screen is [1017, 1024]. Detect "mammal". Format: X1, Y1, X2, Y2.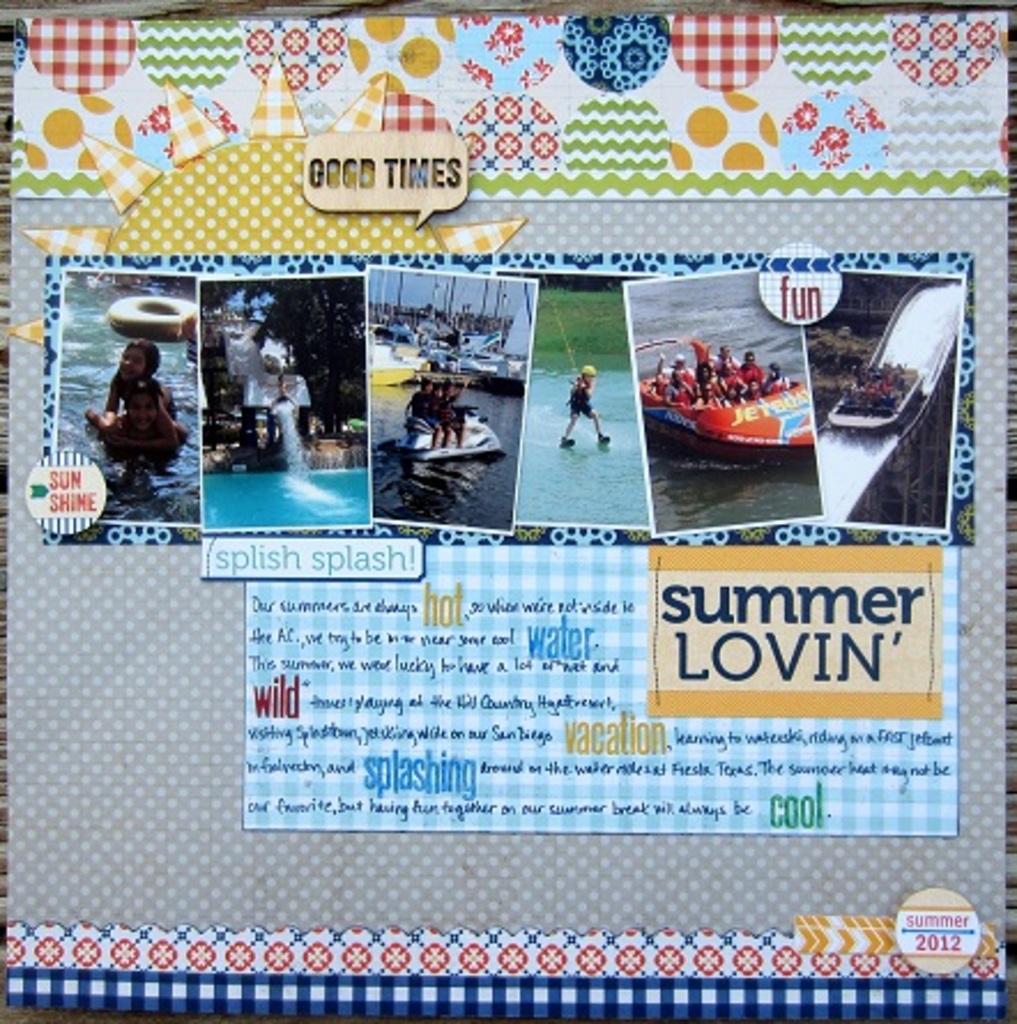
439, 380, 465, 449.
